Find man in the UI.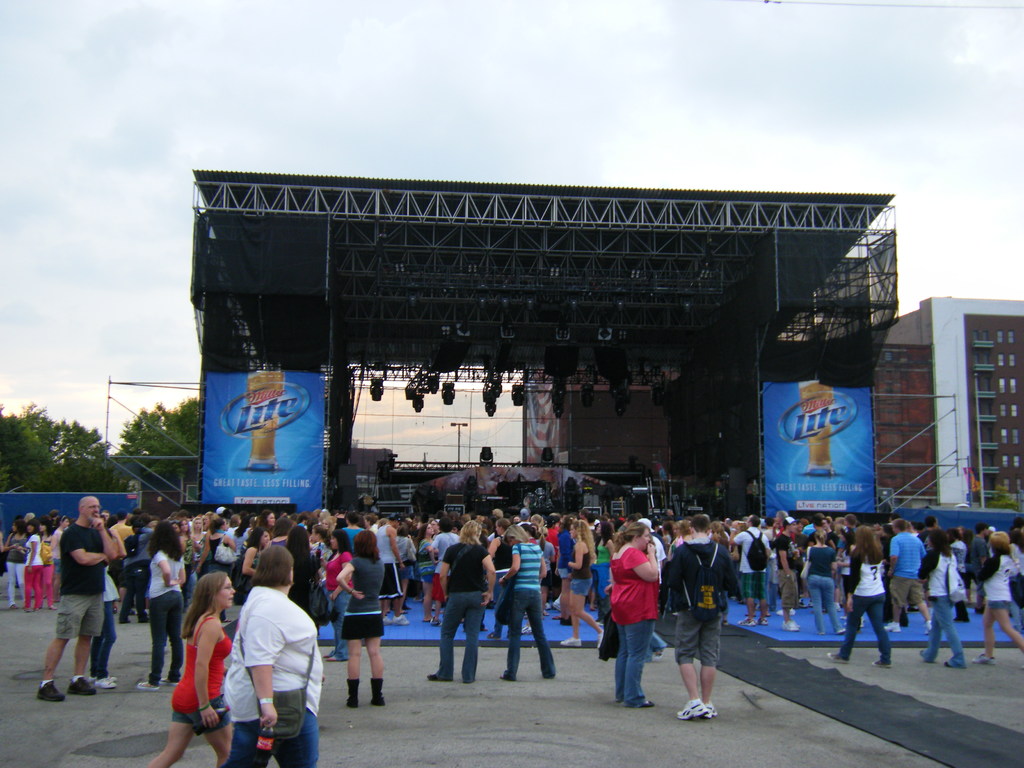
UI element at Rect(895, 514, 960, 593).
